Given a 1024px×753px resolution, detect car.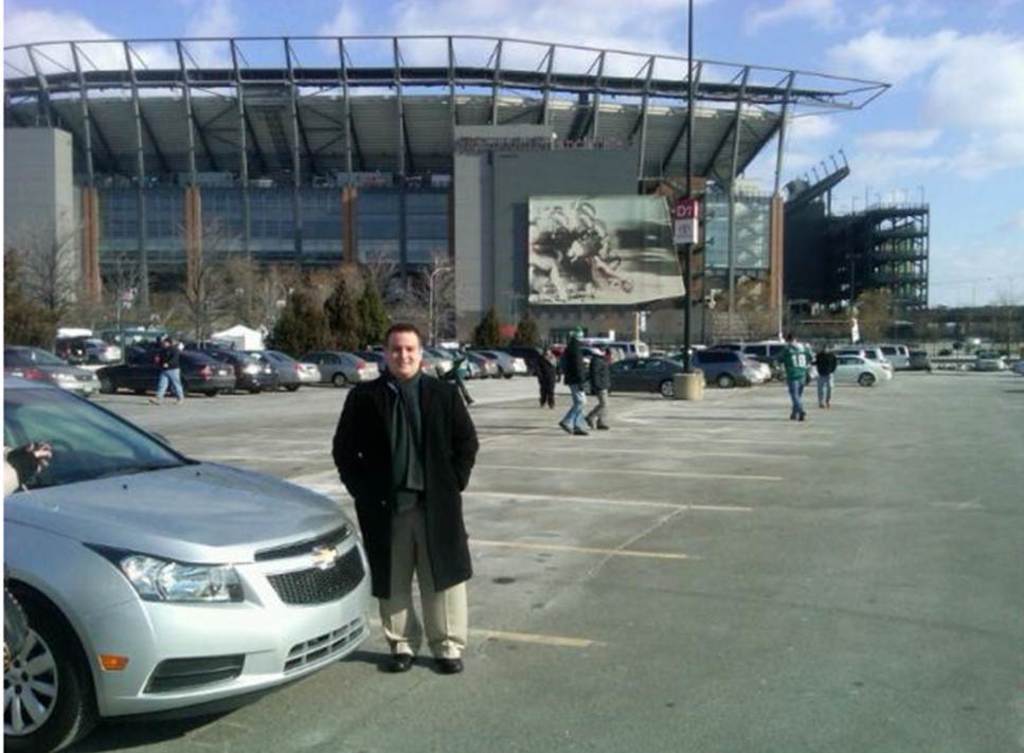
(301,346,382,391).
